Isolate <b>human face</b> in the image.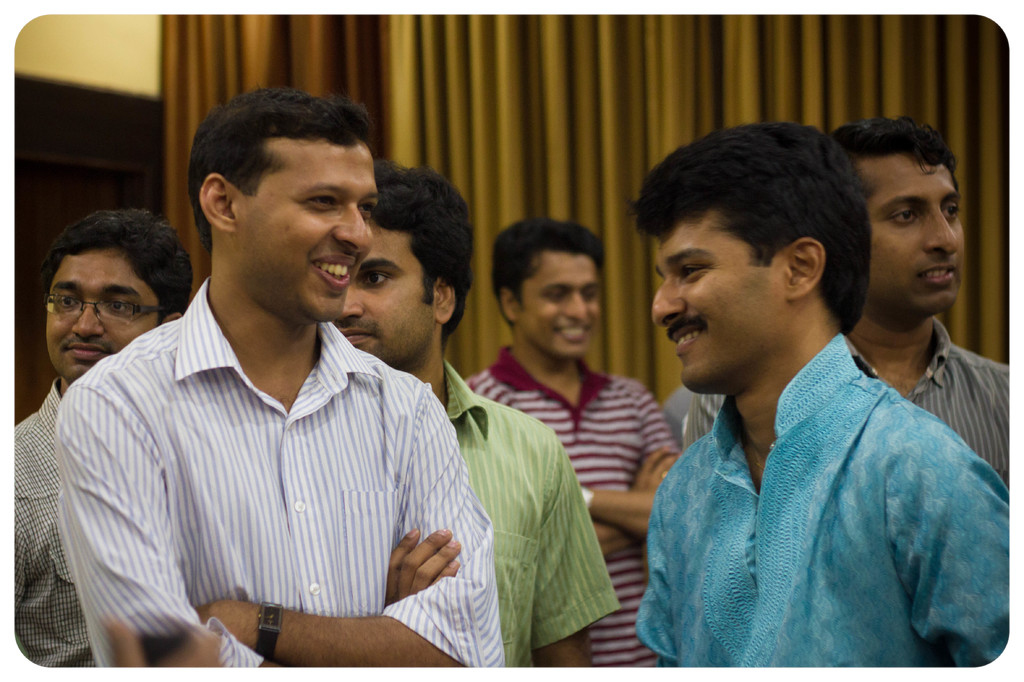
Isolated region: region(868, 153, 963, 318).
